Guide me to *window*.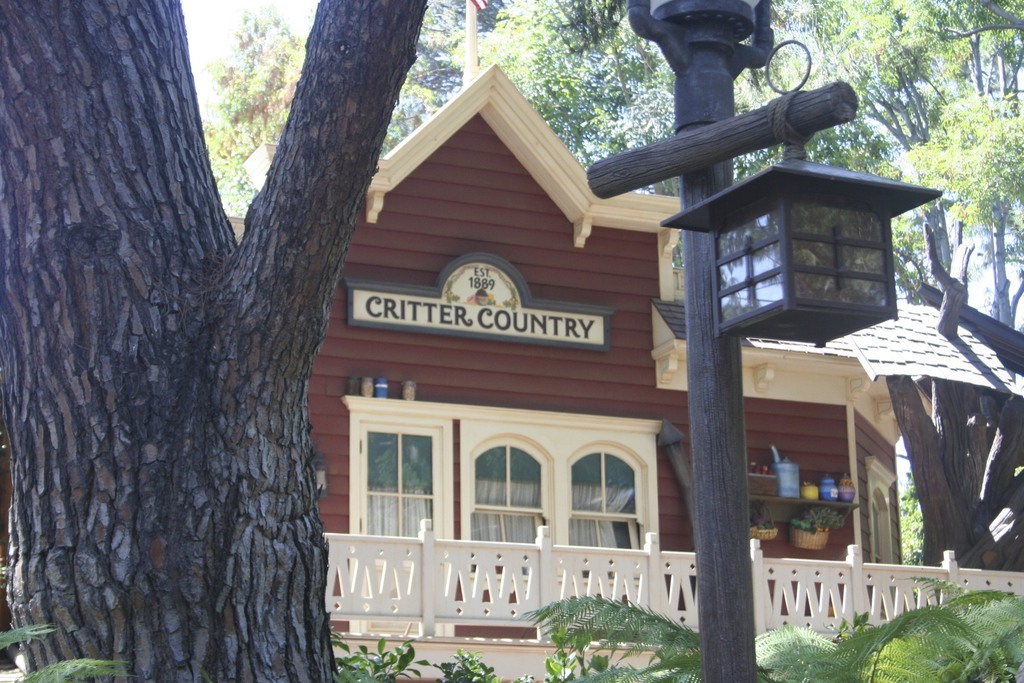
Guidance: bbox=(465, 445, 547, 541).
